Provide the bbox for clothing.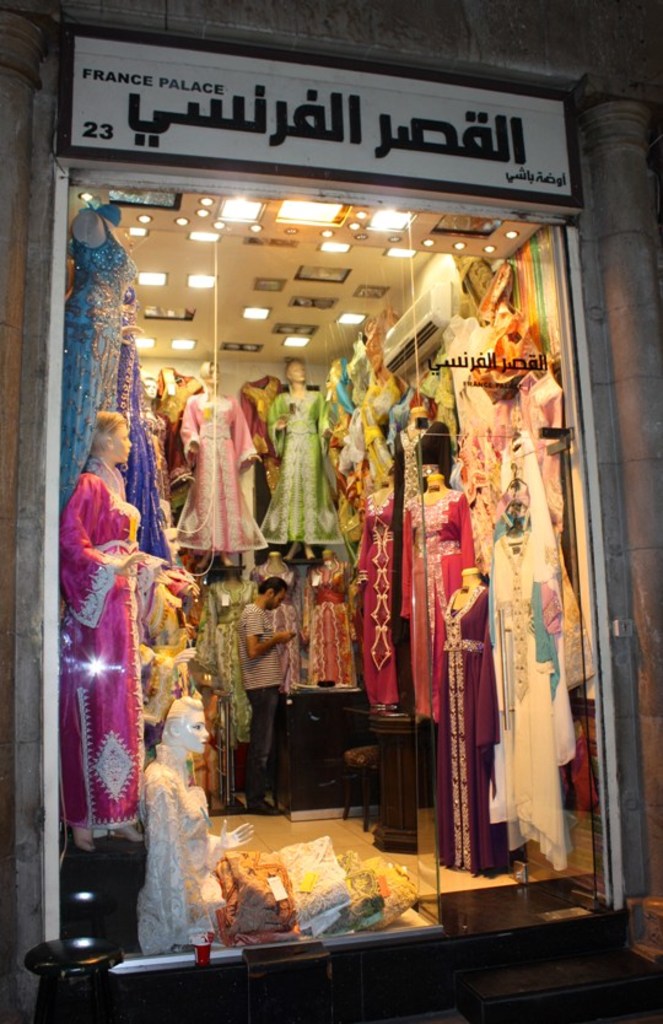
<region>254, 367, 346, 581</region>.
